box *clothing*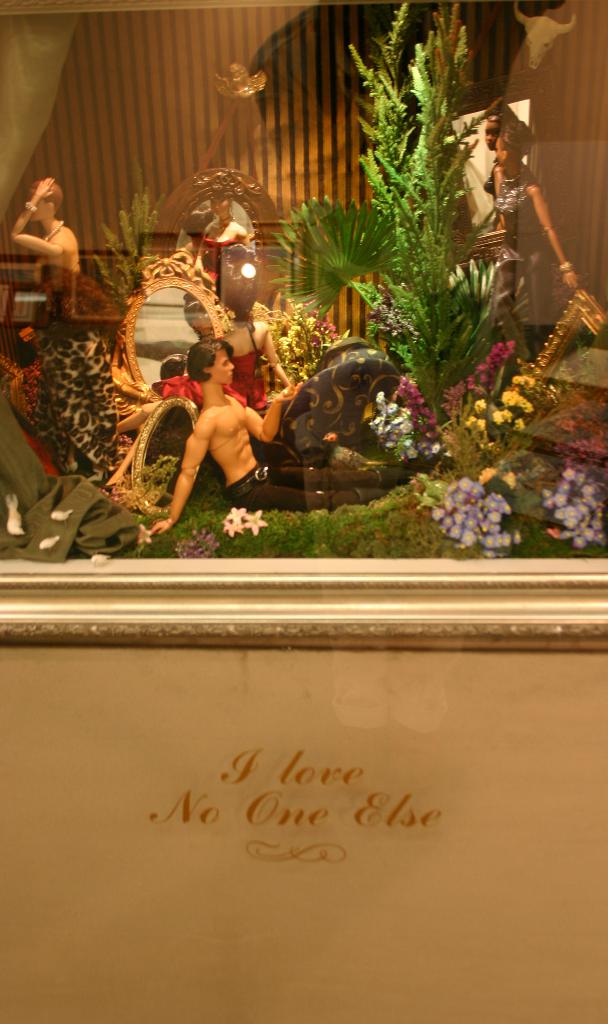
(227, 467, 381, 494)
